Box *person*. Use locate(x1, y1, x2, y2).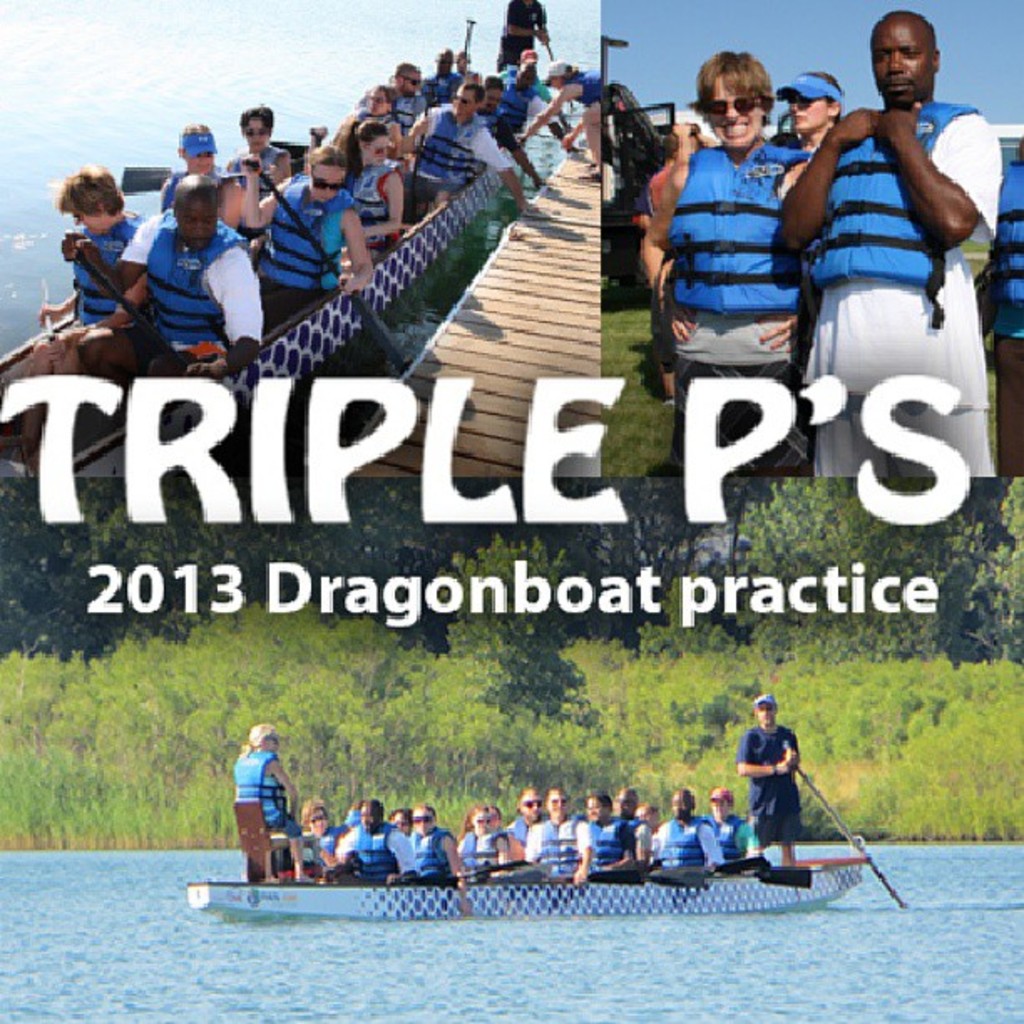
locate(786, 75, 855, 147).
